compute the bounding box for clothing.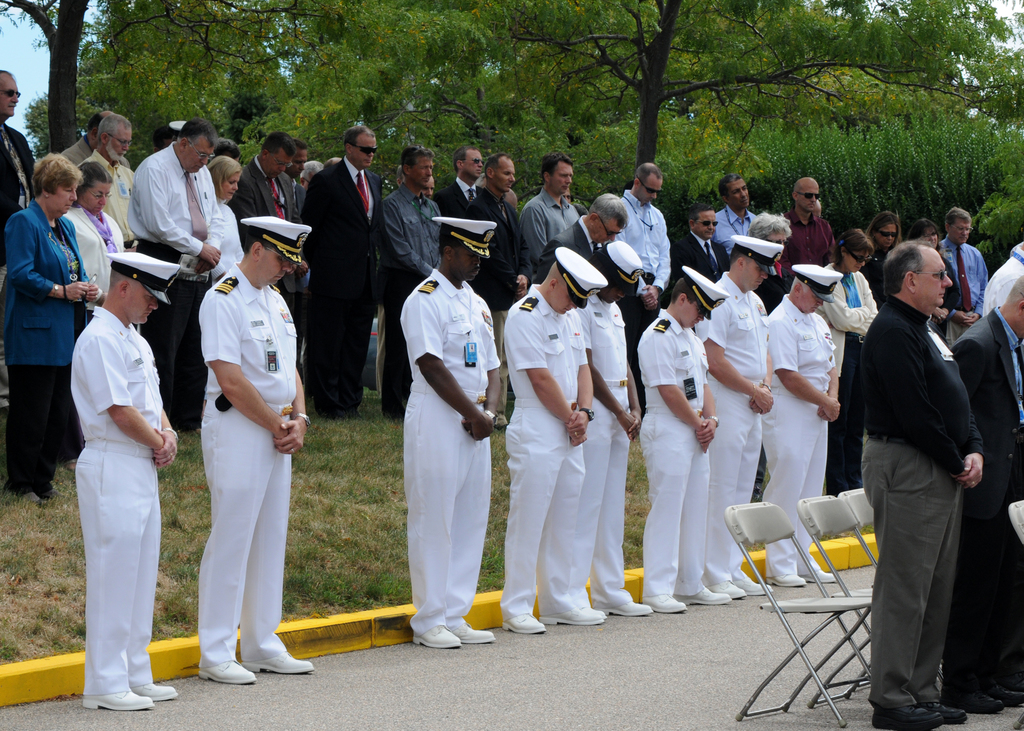
bbox=(603, 189, 673, 294).
